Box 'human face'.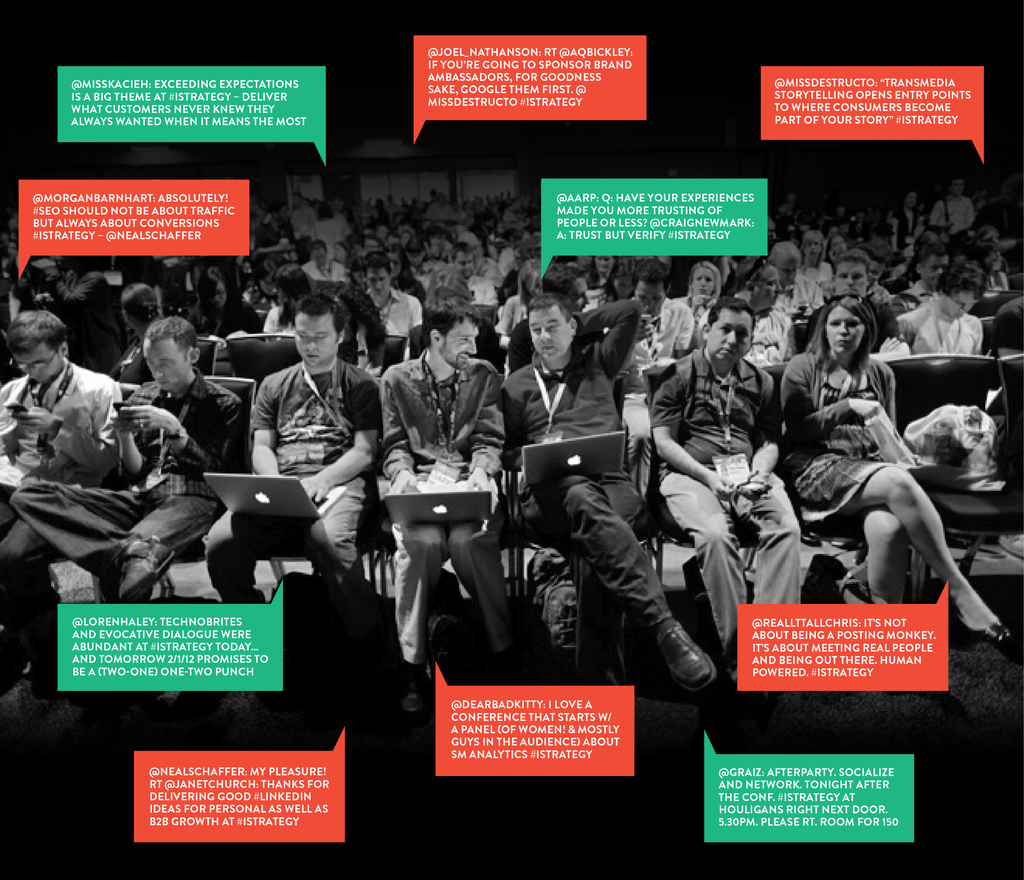
detection(444, 317, 479, 370).
